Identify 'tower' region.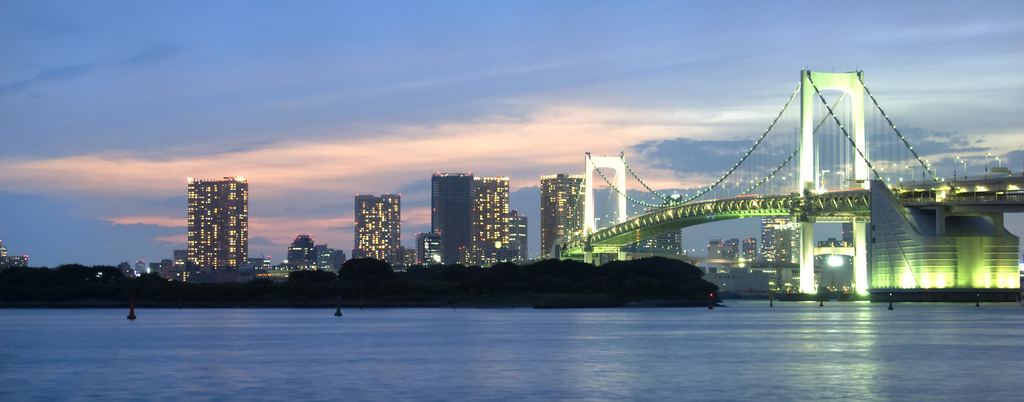
Region: [x1=431, y1=173, x2=471, y2=259].
